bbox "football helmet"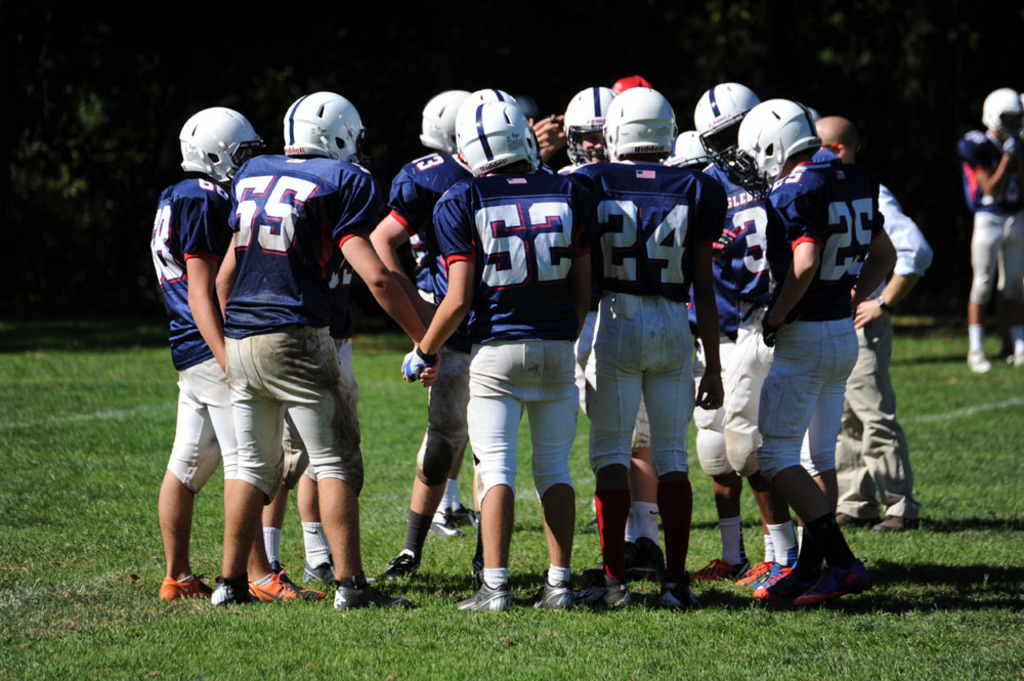
(x1=978, y1=84, x2=1023, y2=140)
